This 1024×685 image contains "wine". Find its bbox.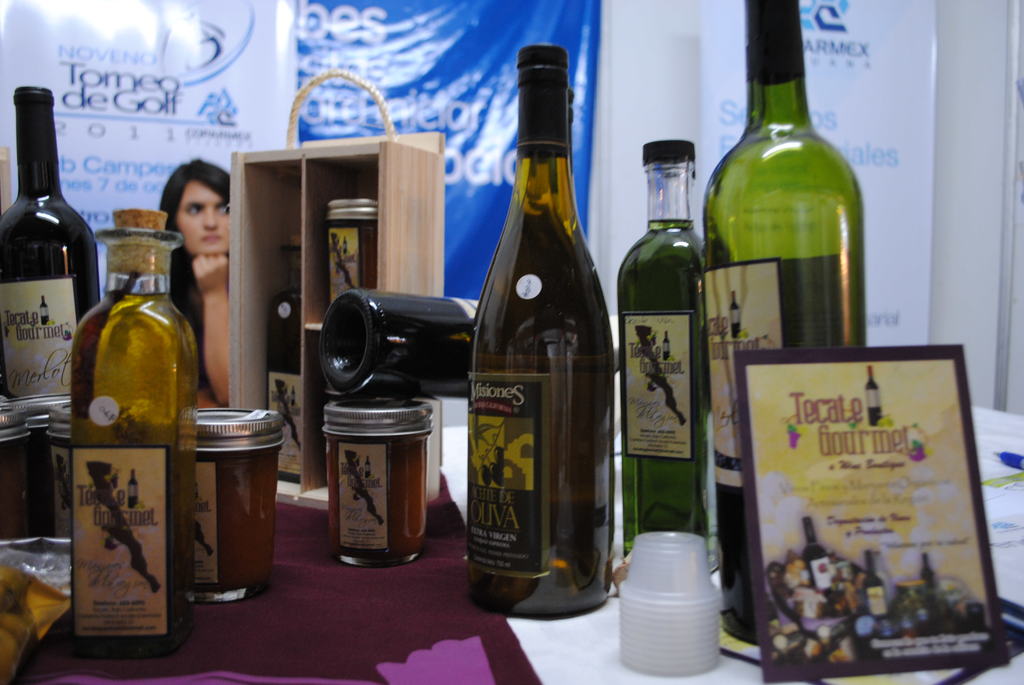
Rect(317, 284, 476, 401).
